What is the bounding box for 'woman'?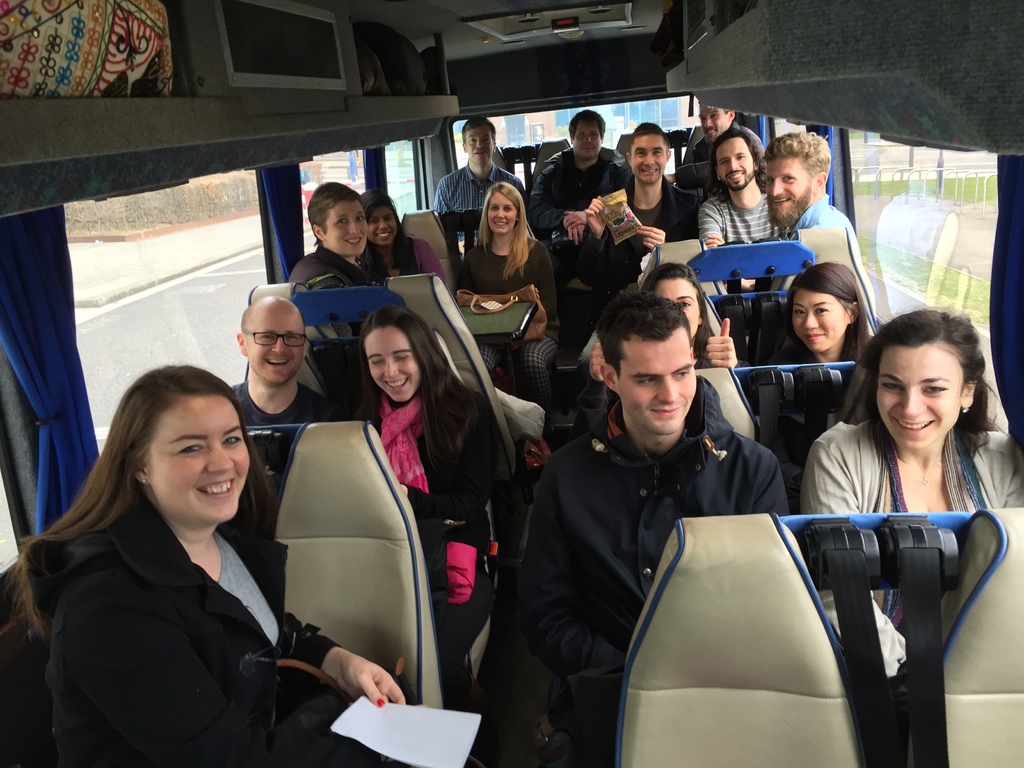
select_region(797, 311, 1023, 628).
